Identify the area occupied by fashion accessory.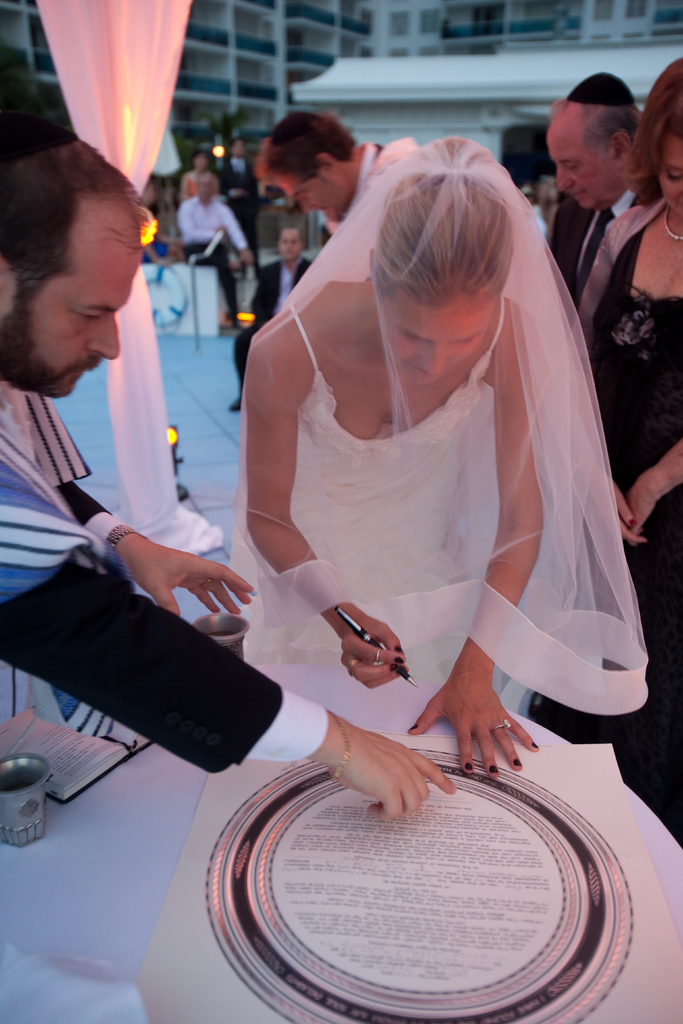
Area: [372, 649, 384, 668].
